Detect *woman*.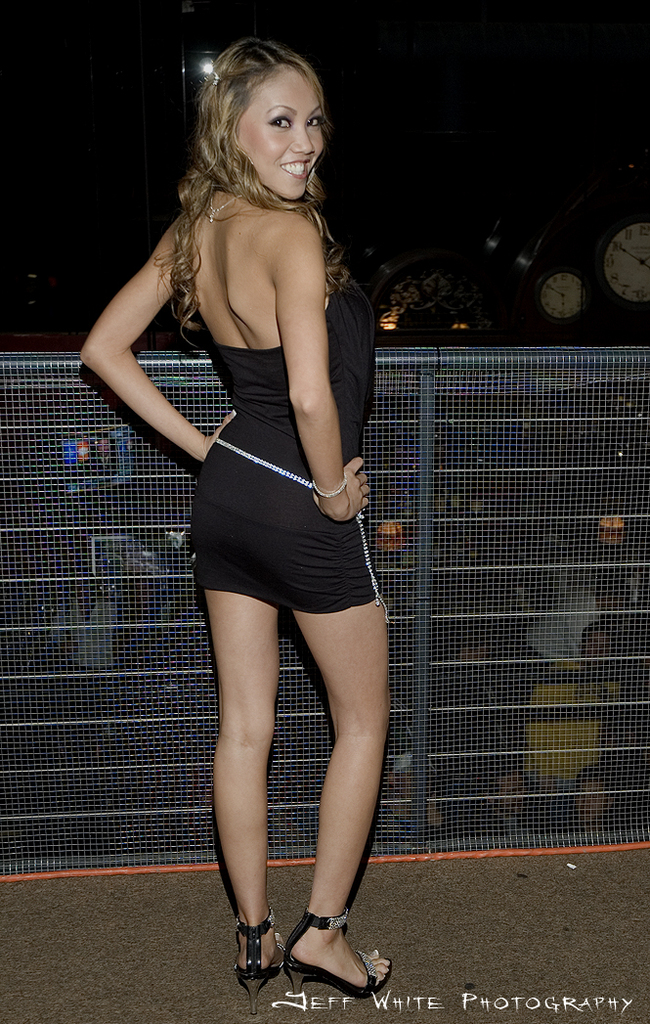
Detected at {"x1": 95, "y1": 40, "x2": 422, "y2": 960}.
